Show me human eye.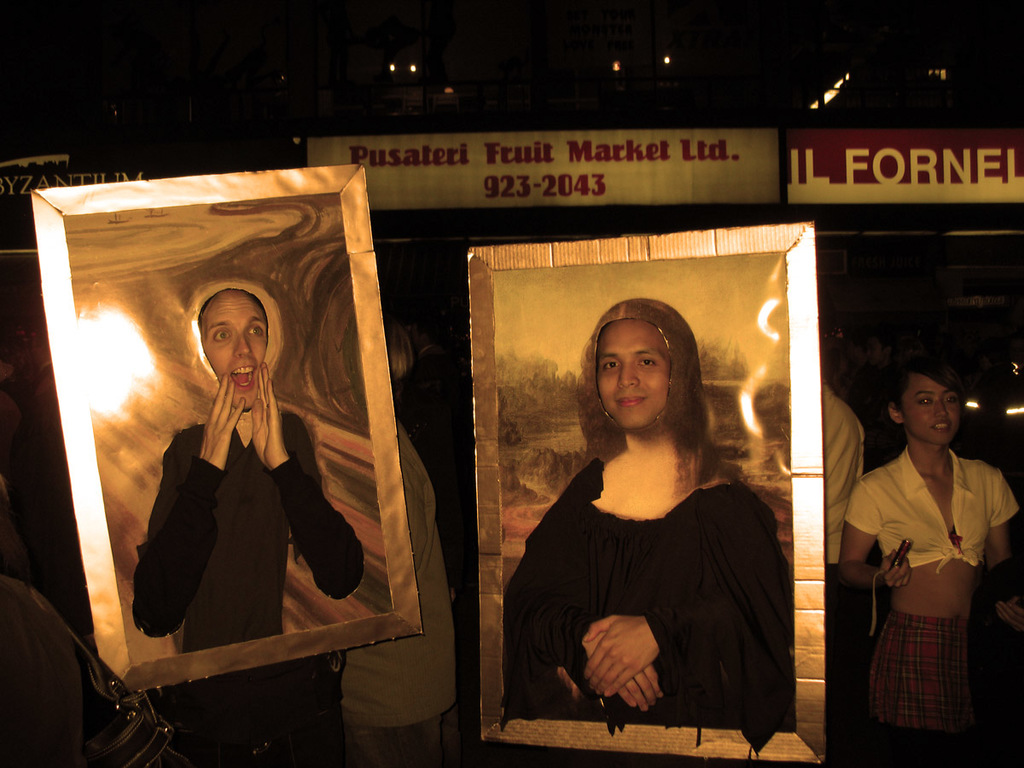
human eye is here: box(246, 323, 265, 338).
